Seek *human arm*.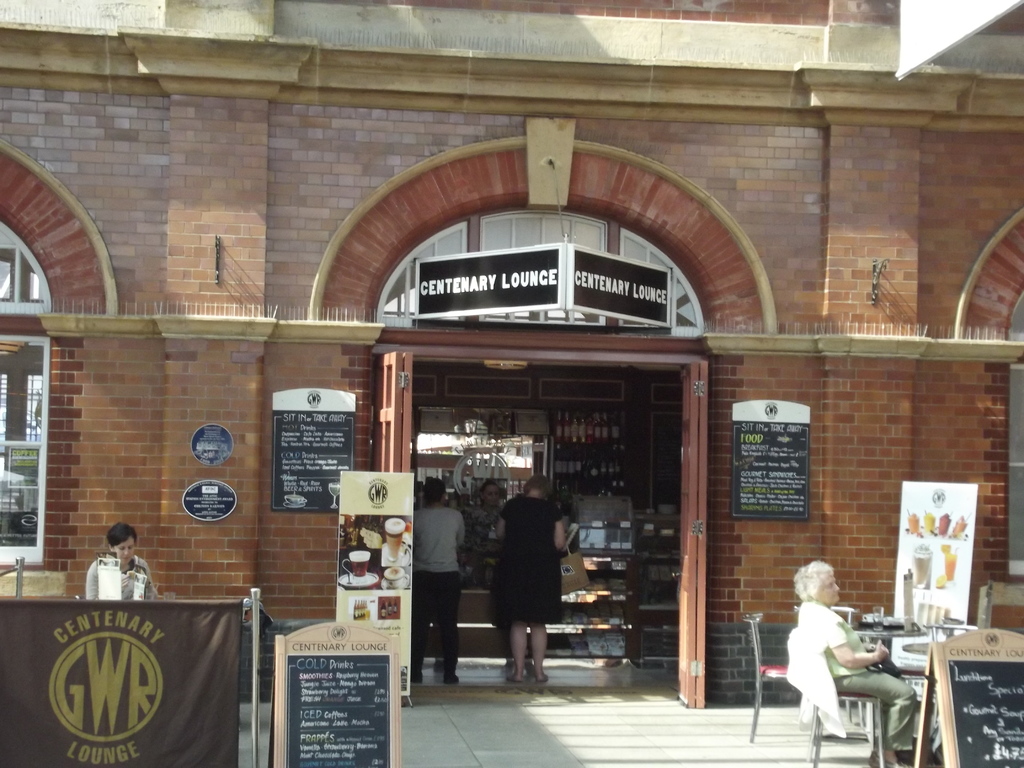
{"left": 825, "top": 621, "right": 888, "bottom": 668}.
